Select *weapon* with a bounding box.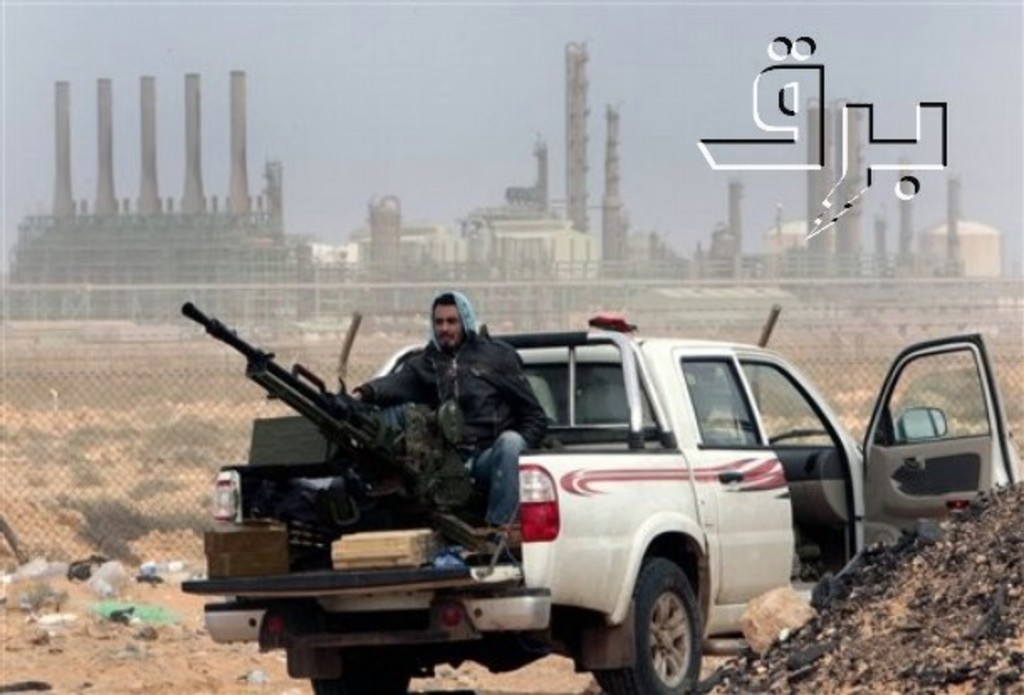
[215, 289, 645, 631].
